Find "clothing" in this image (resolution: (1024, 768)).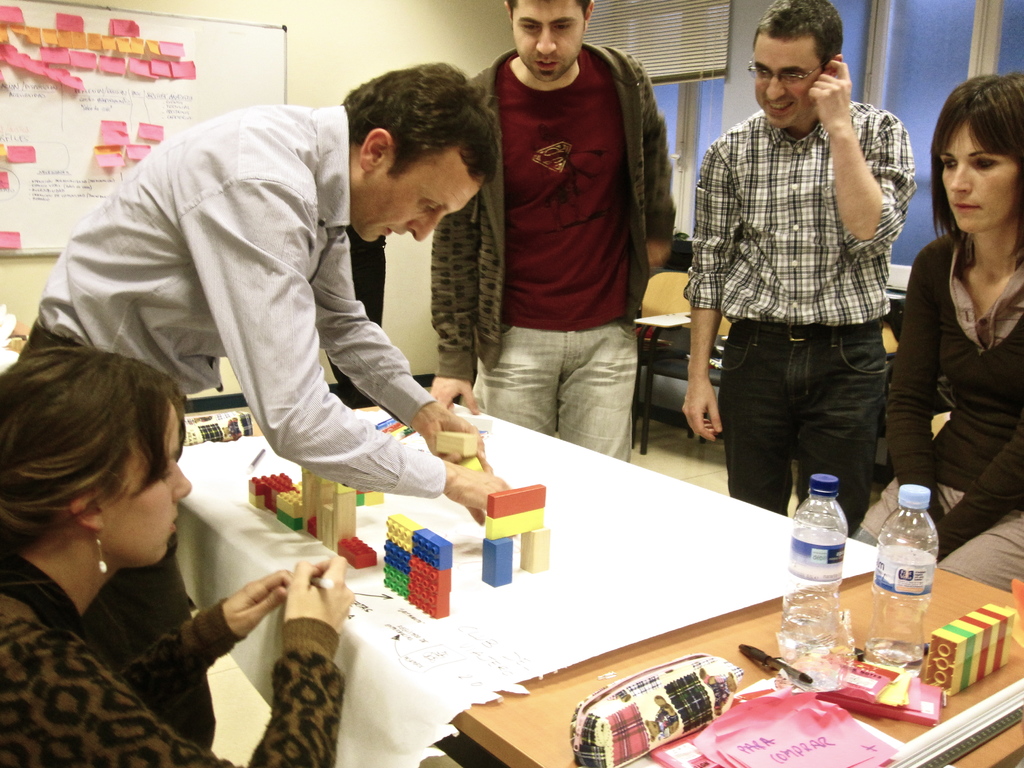
(left=0, top=550, right=349, bottom=767).
